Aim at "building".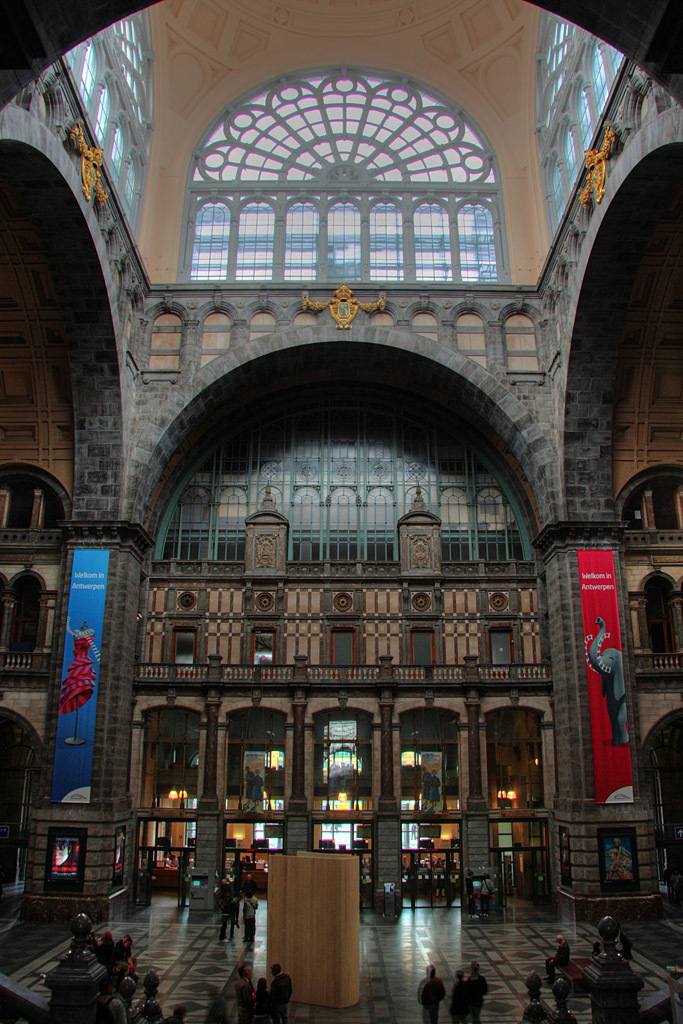
Aimed at pyautogui.locateOnScreen(0, 0, 682, 1023).
